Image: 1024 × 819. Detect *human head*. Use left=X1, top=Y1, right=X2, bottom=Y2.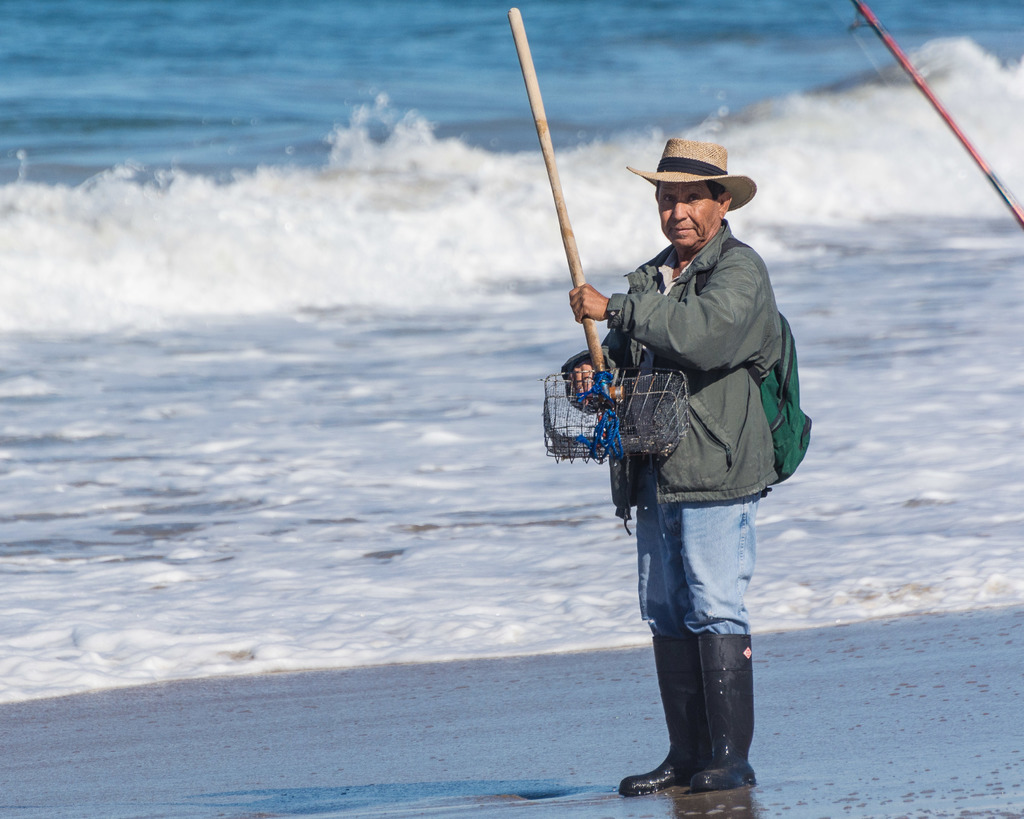
left=647, top=131, right=751, bottom=246.
